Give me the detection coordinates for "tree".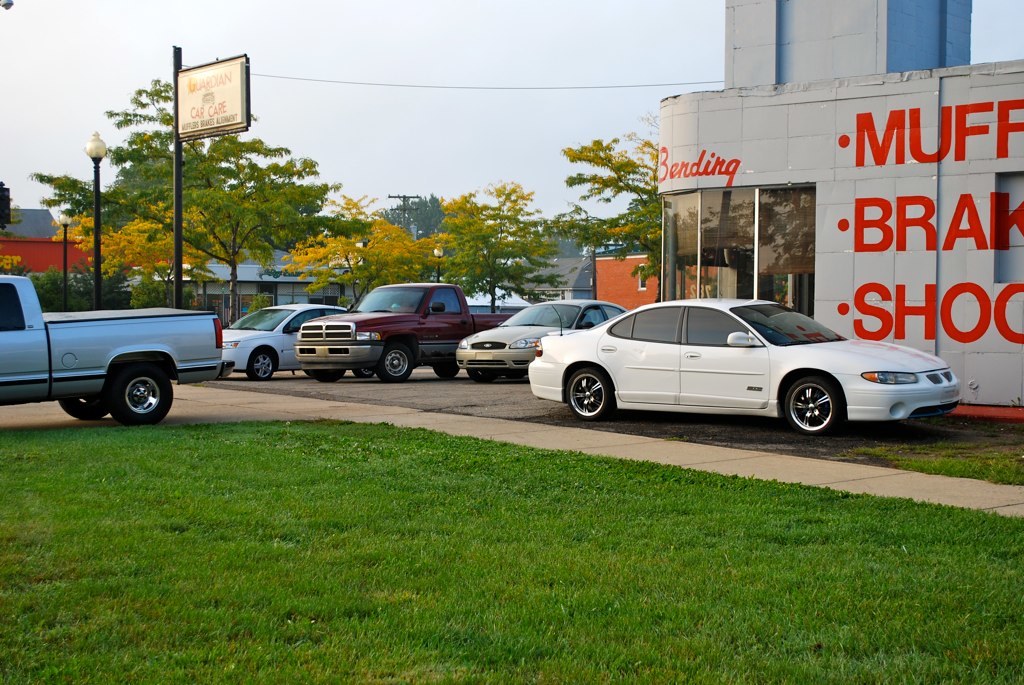
{"left": 56, "top": 81, "right": 354, "bottom": 322}.
